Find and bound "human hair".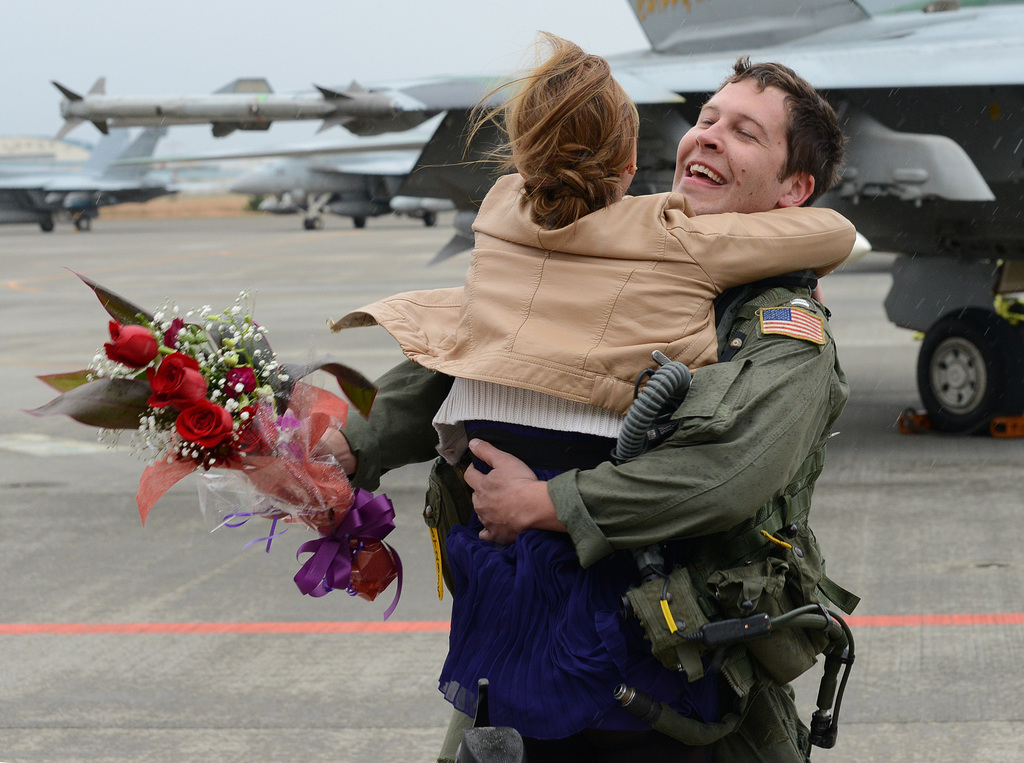
Bound: x1=715 y1=50 x2=849 y2=207.
